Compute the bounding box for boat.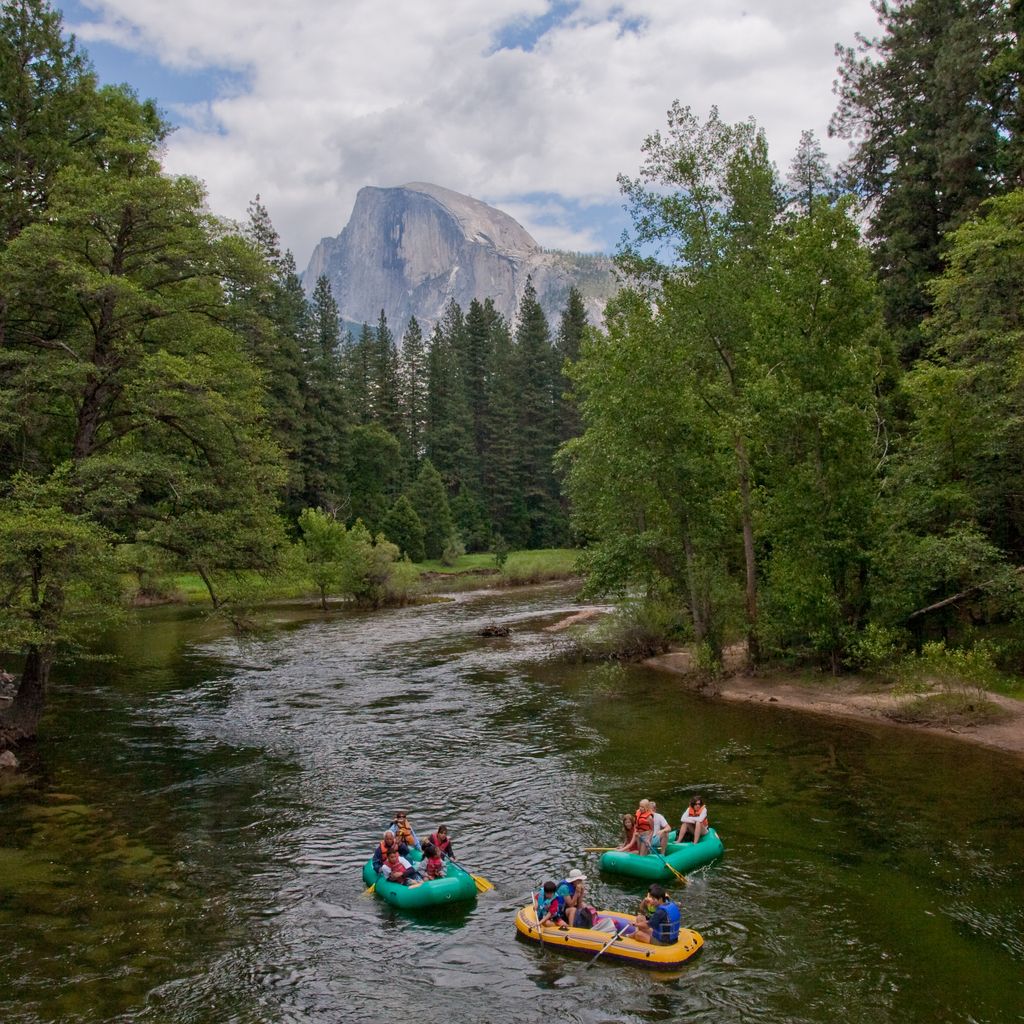
box=[594, 797, 722, 909].
